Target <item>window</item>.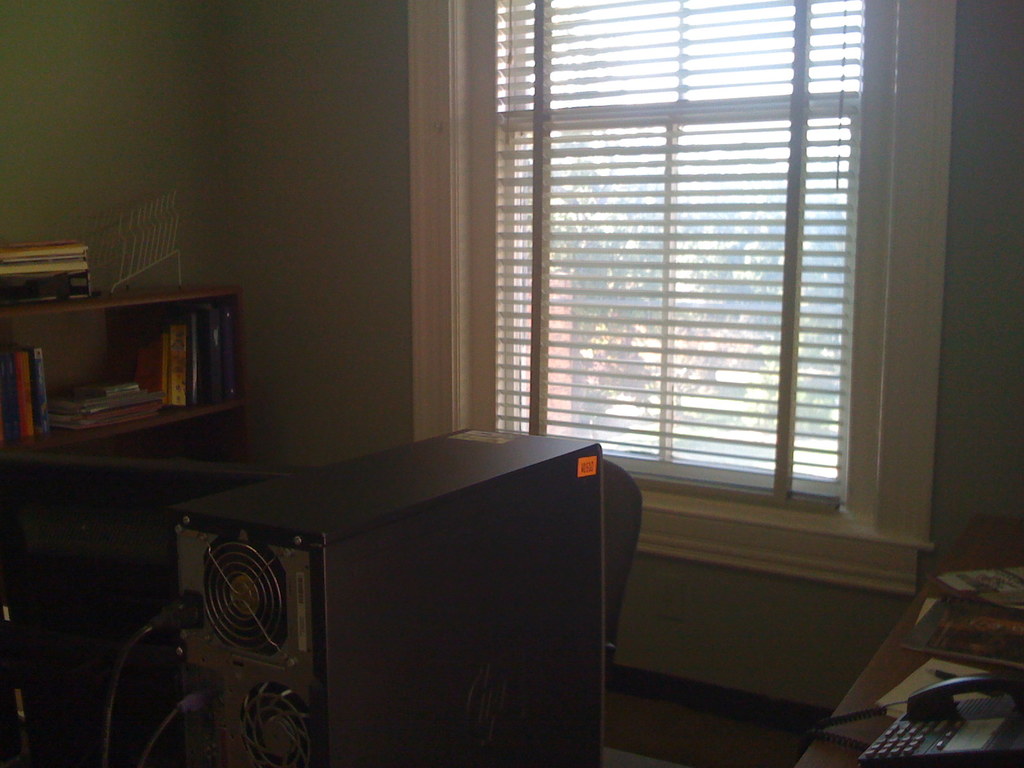
Target region: pyautogui.locateOnScreen(494, 0, 862, 511).
